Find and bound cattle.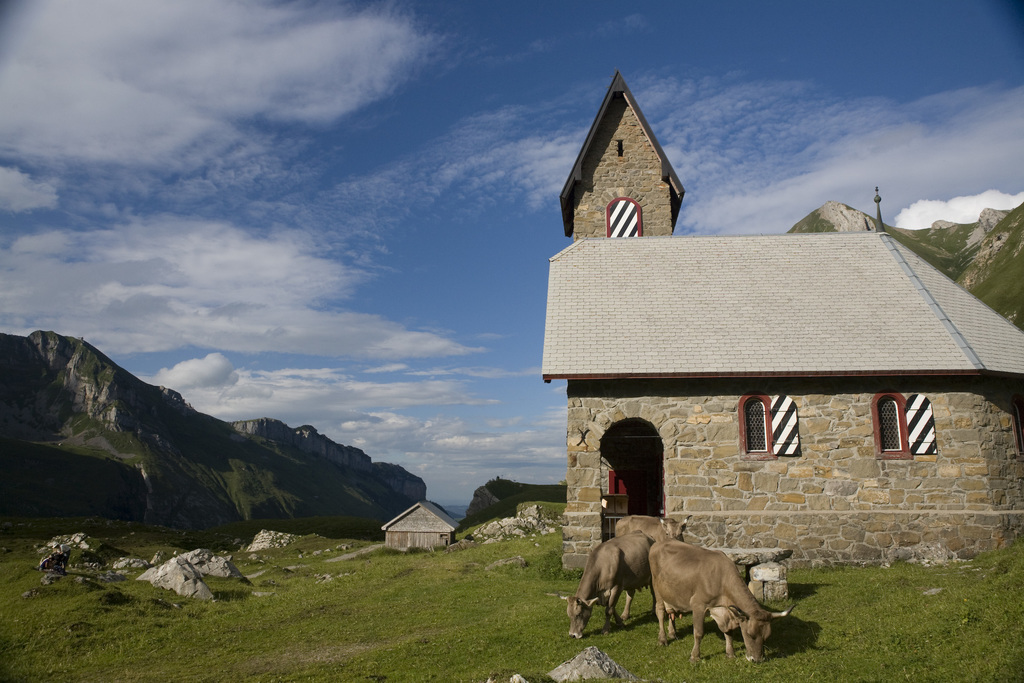
Bound: x1=611, y1=514, x2=692, y2=550.
